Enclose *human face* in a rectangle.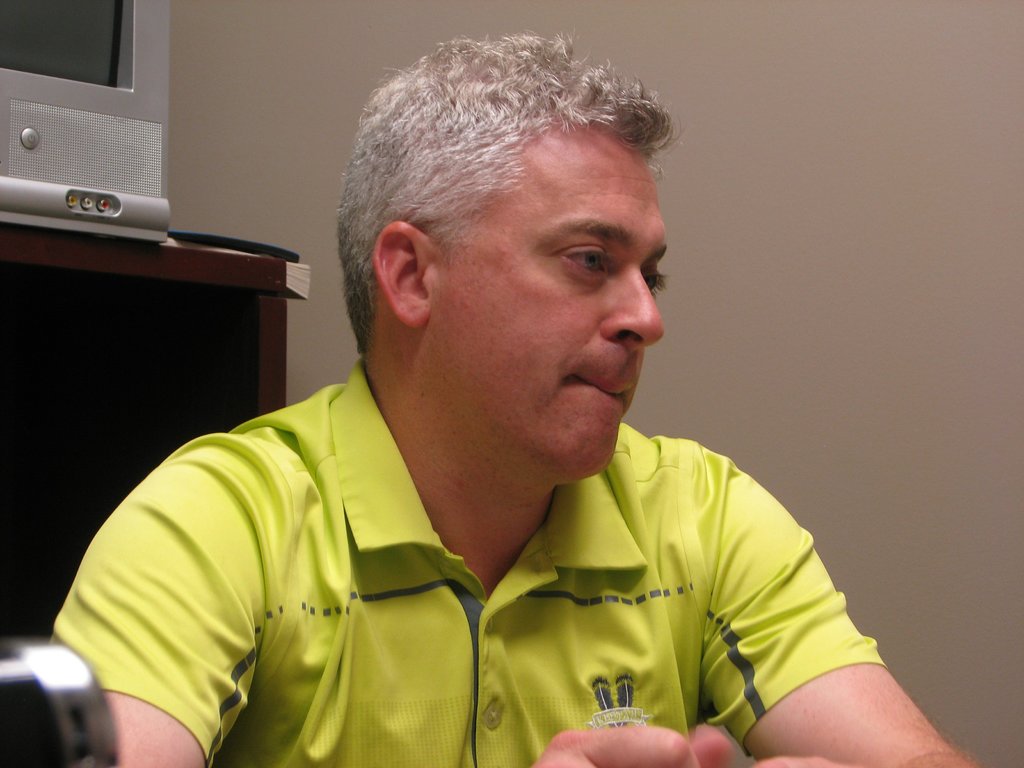
(left=433, top=121, right=669, bottom=483).
